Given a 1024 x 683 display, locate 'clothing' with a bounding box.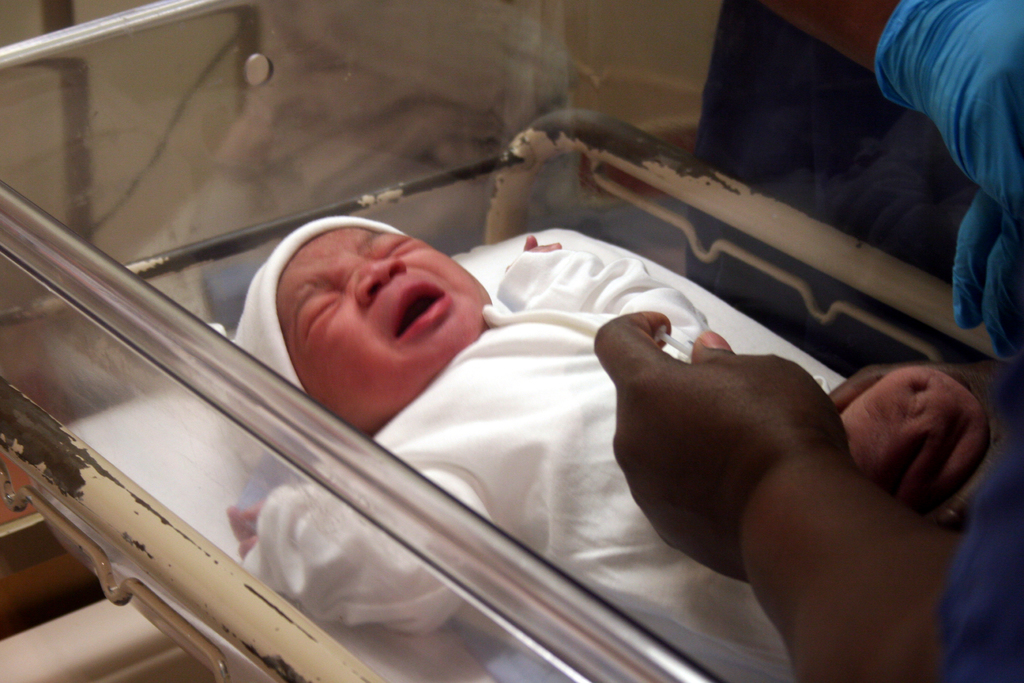
Located: left=231, top=215, right=836, bottom=682.
